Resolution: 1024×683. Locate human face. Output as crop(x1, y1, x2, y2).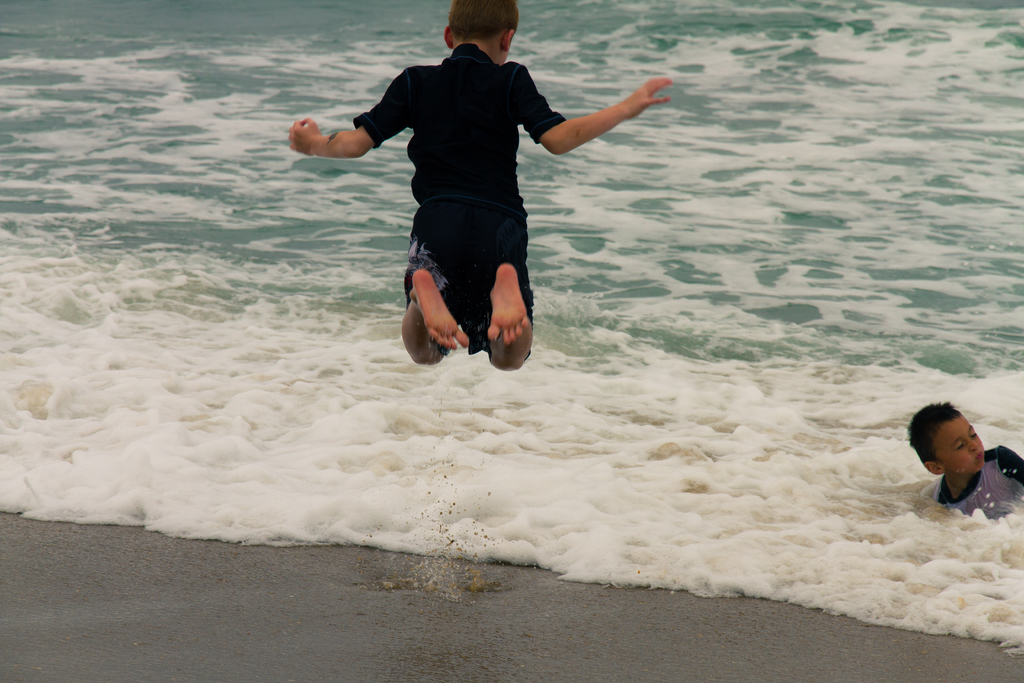
crop(936, 415, 986, 475).
